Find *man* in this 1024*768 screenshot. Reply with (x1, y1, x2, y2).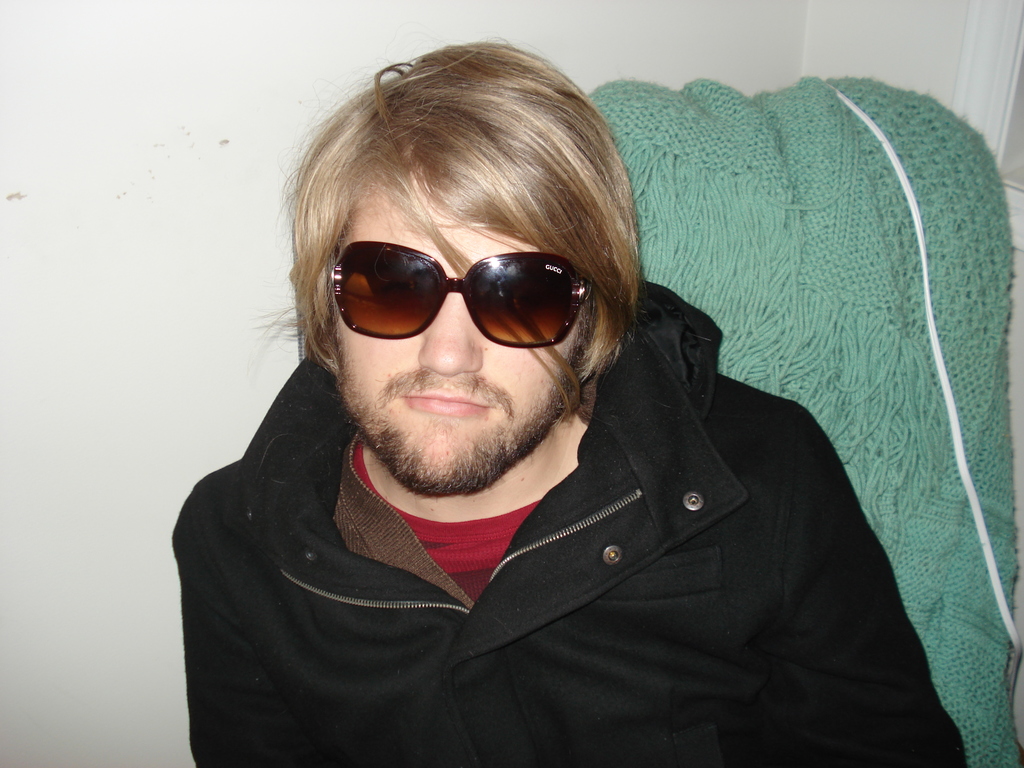
(179, 47, 981, 765).
